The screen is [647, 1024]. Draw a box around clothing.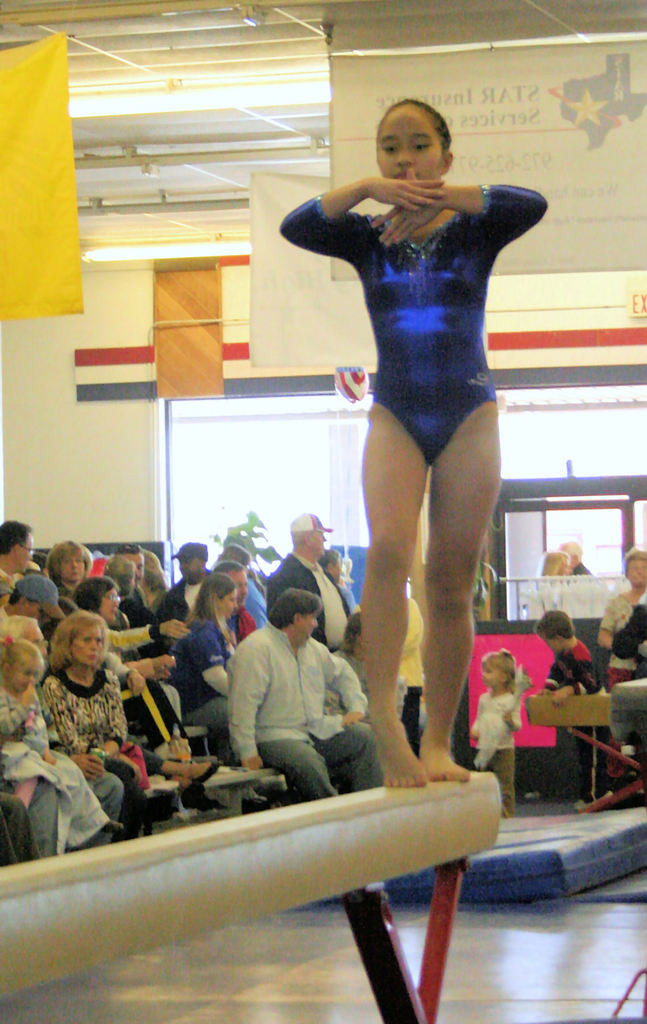
<region>471, 681, 521, 817</region>.
